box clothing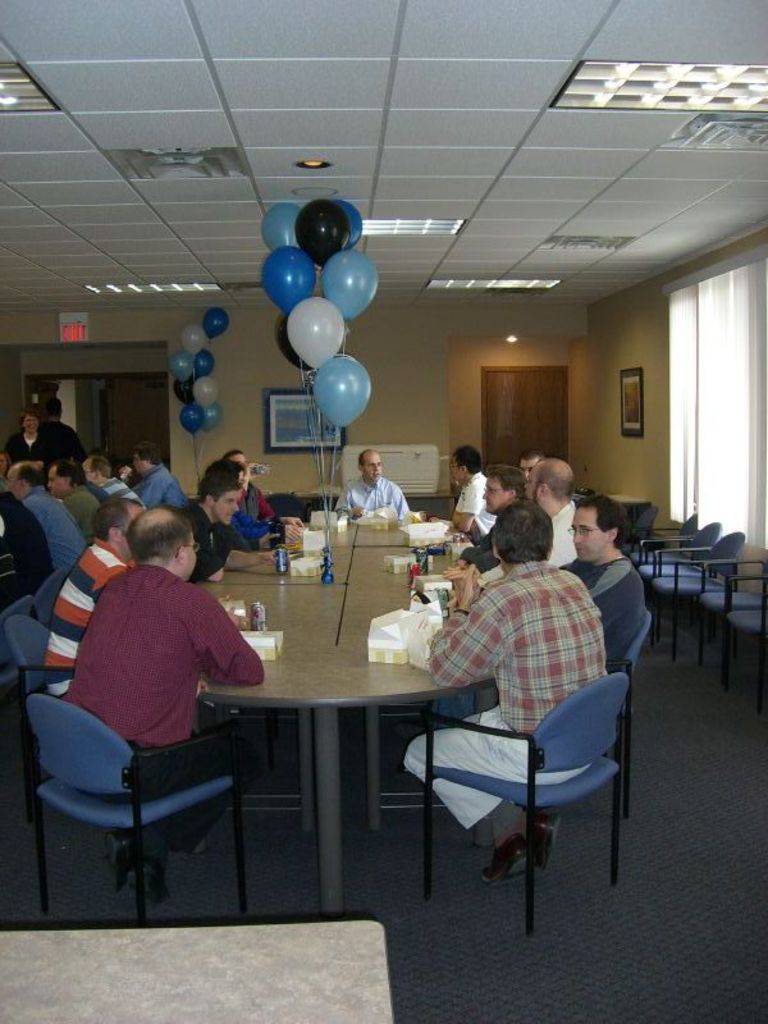
(left=188, top=499, right=241, bottom=586)
